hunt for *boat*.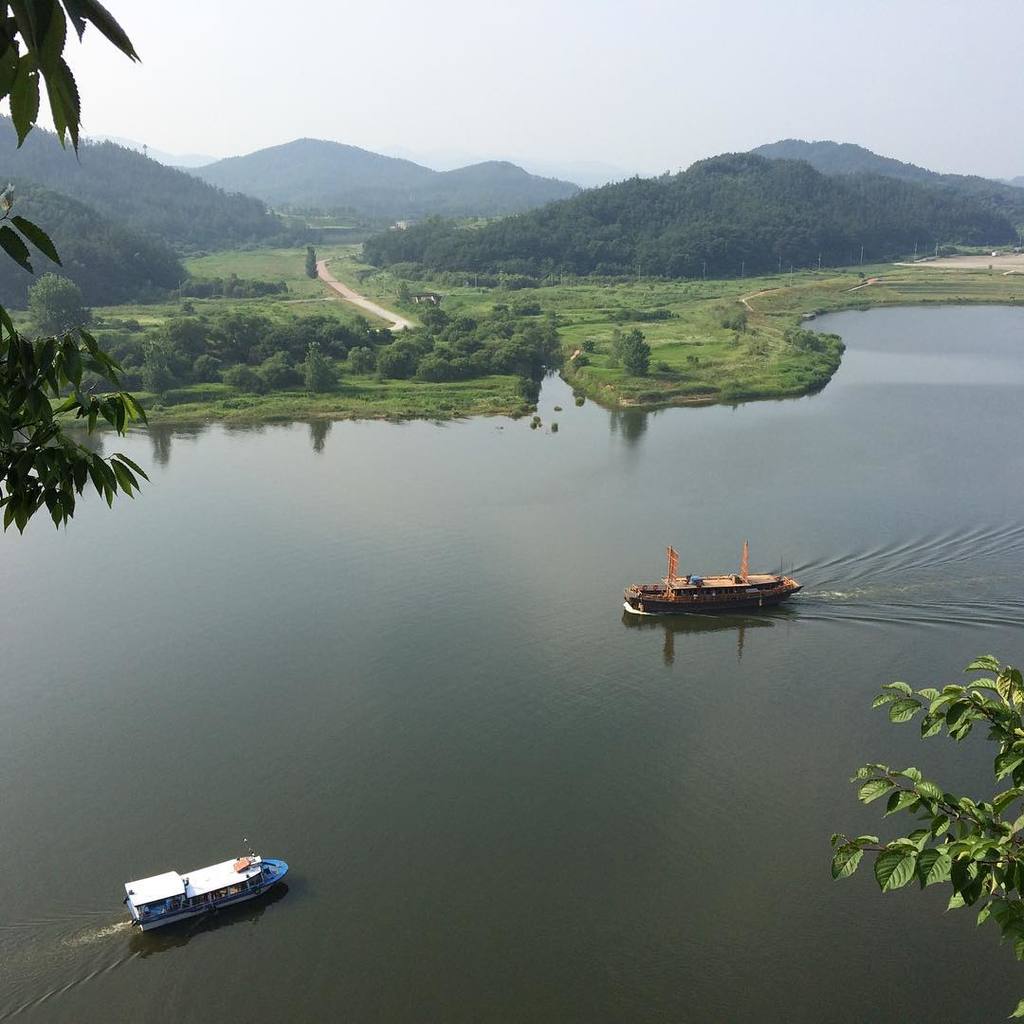
Hunted down at box(125, 861, 288, 933).
